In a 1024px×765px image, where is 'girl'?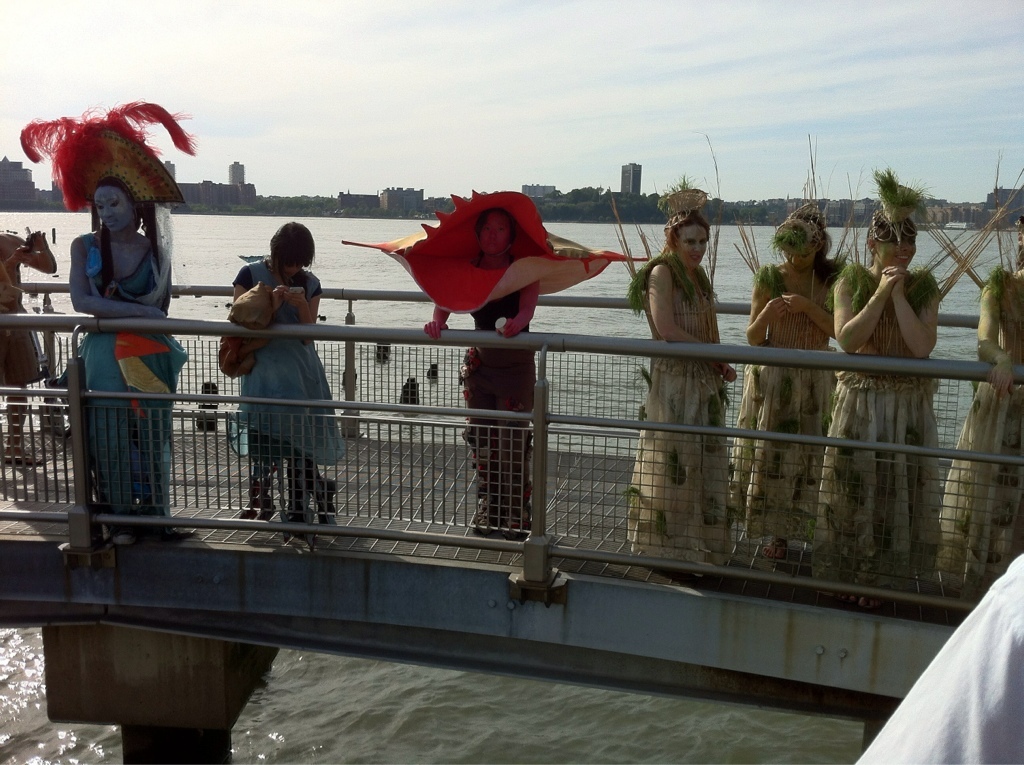
(607,133,734,564).
